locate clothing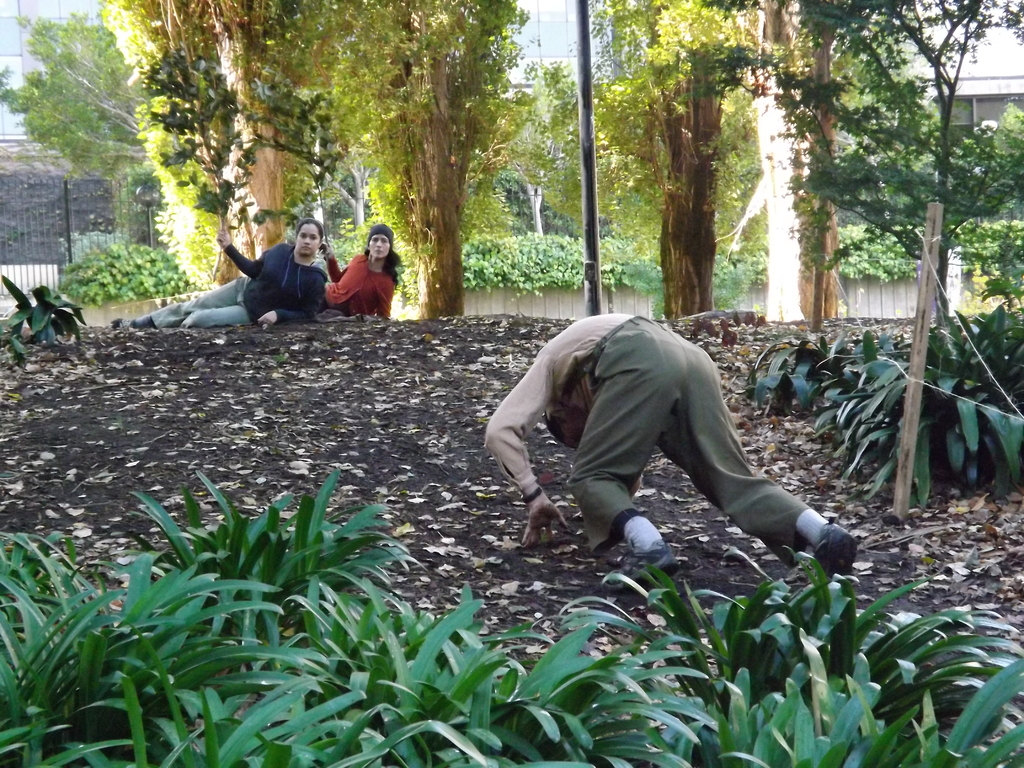
locate(132, 227, 323, 331)
